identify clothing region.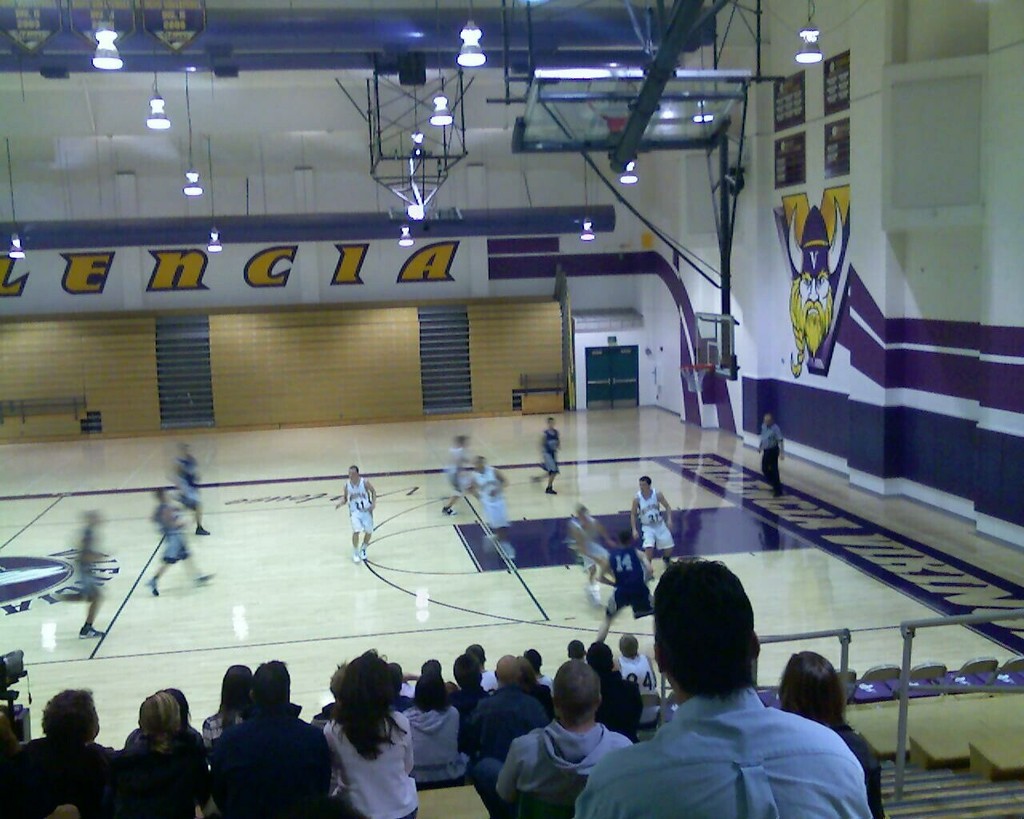
Region: detection(614, 652, 671, 707).
